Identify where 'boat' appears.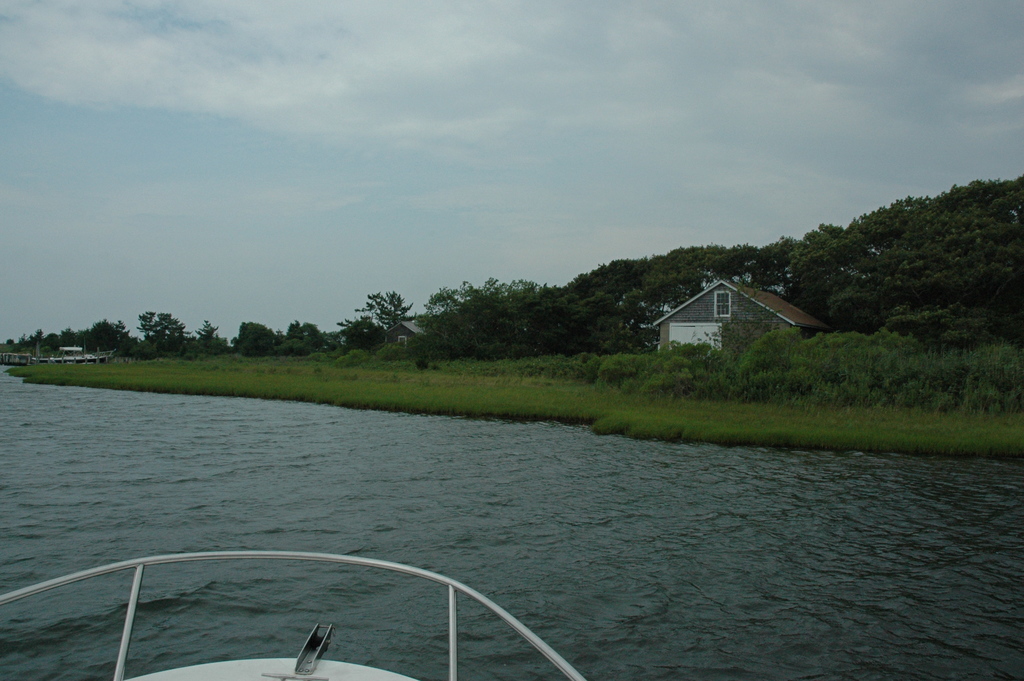
Appears at l=0, t=351, r=33, b=371.
